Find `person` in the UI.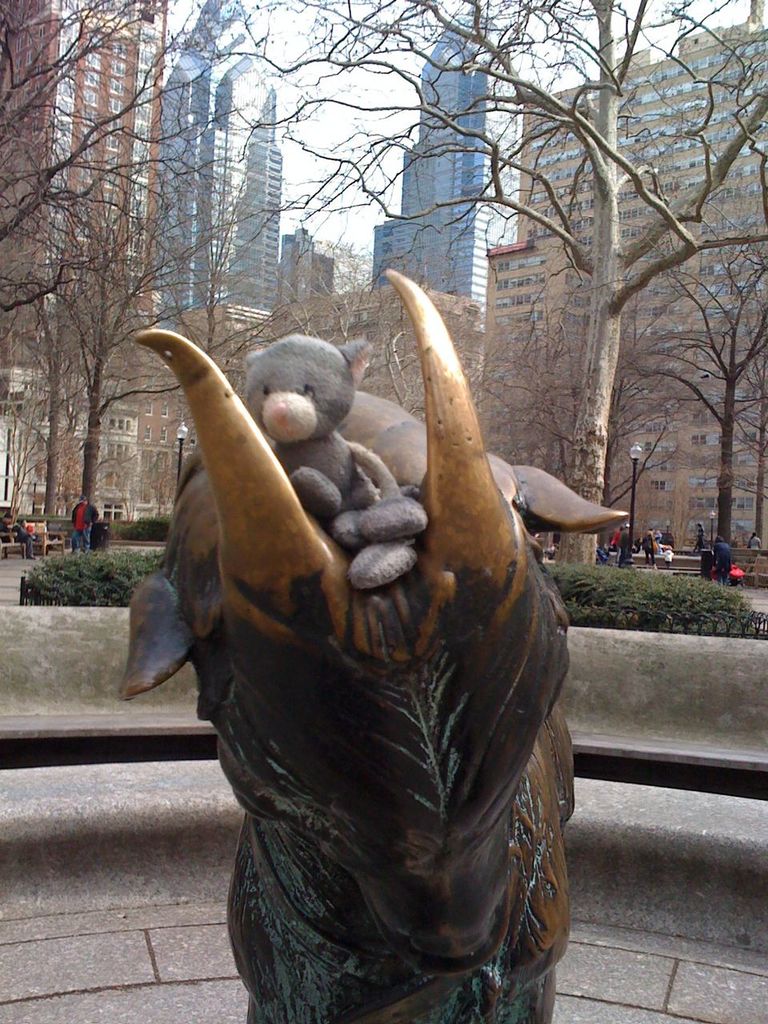
UI element at left=714, top=538, right=737, bottom=586.
